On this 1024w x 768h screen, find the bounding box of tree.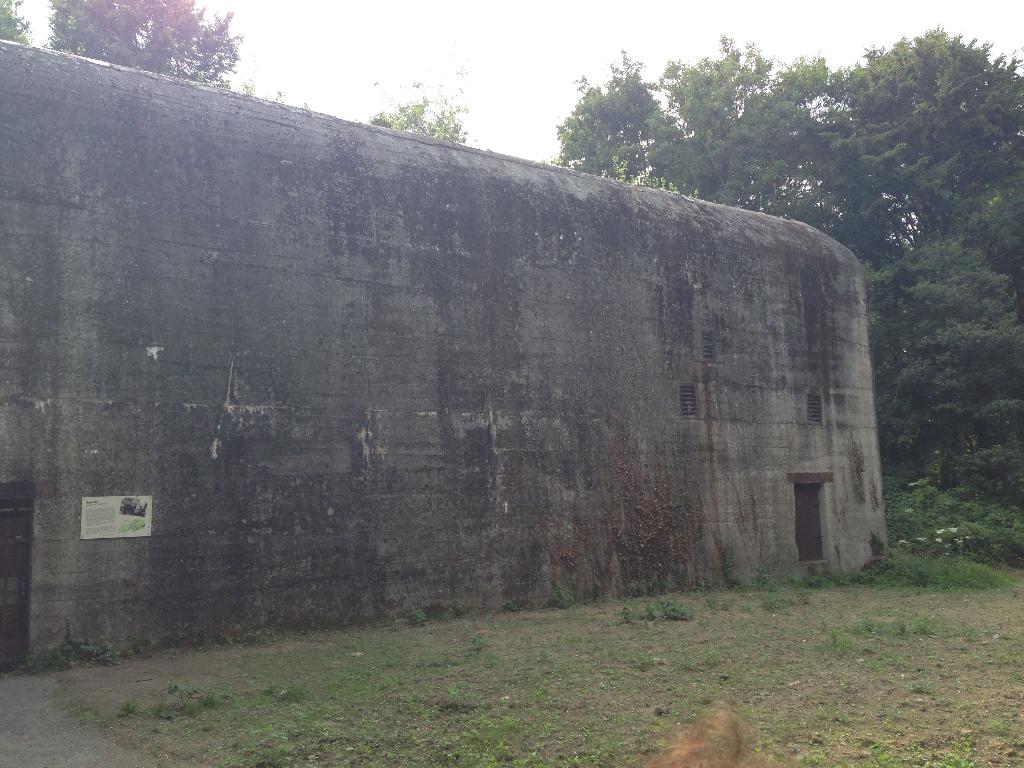
Bounding box: <box>570,60,673,160</box>.
